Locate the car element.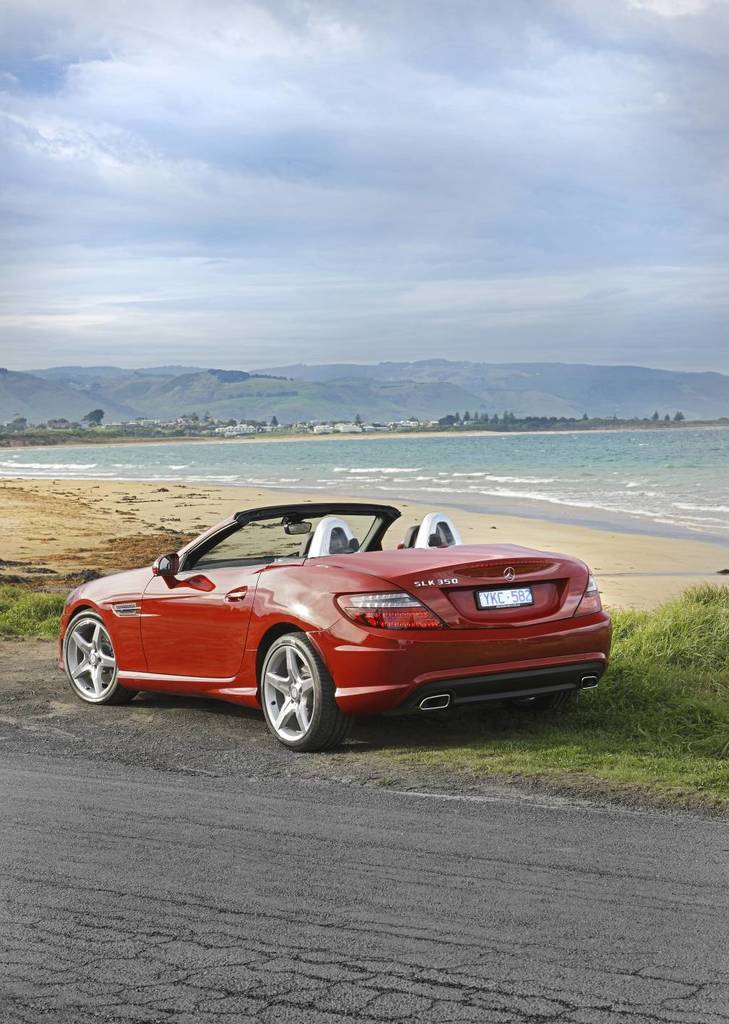
Element bbox: [49, 491, 595, 744].
